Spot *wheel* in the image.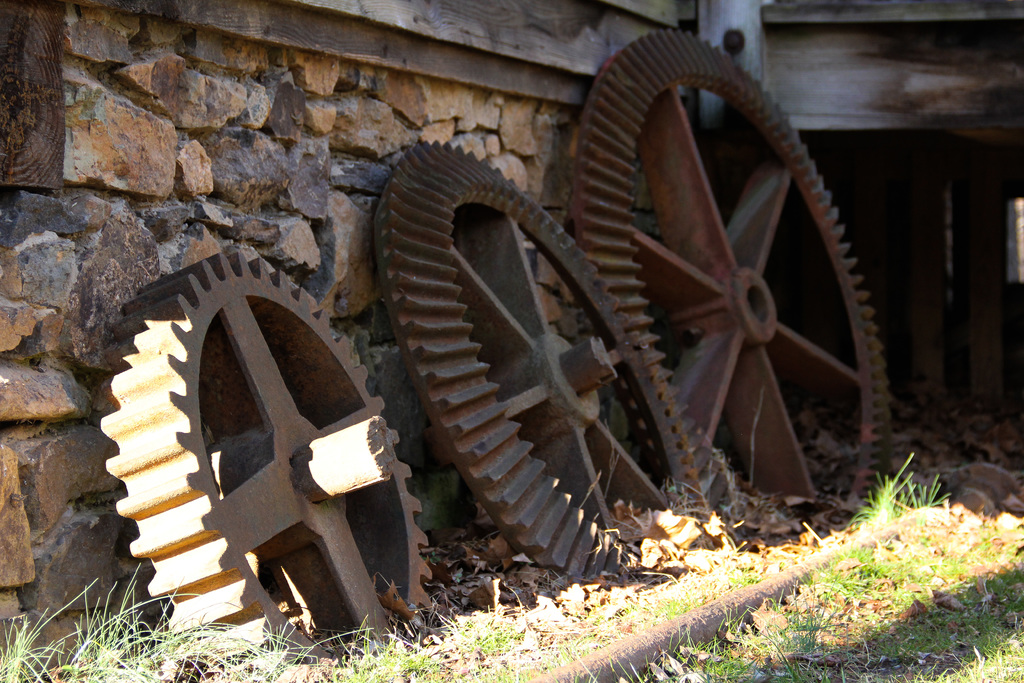
*wheel* found at rect(97, 252, 438, 682).
